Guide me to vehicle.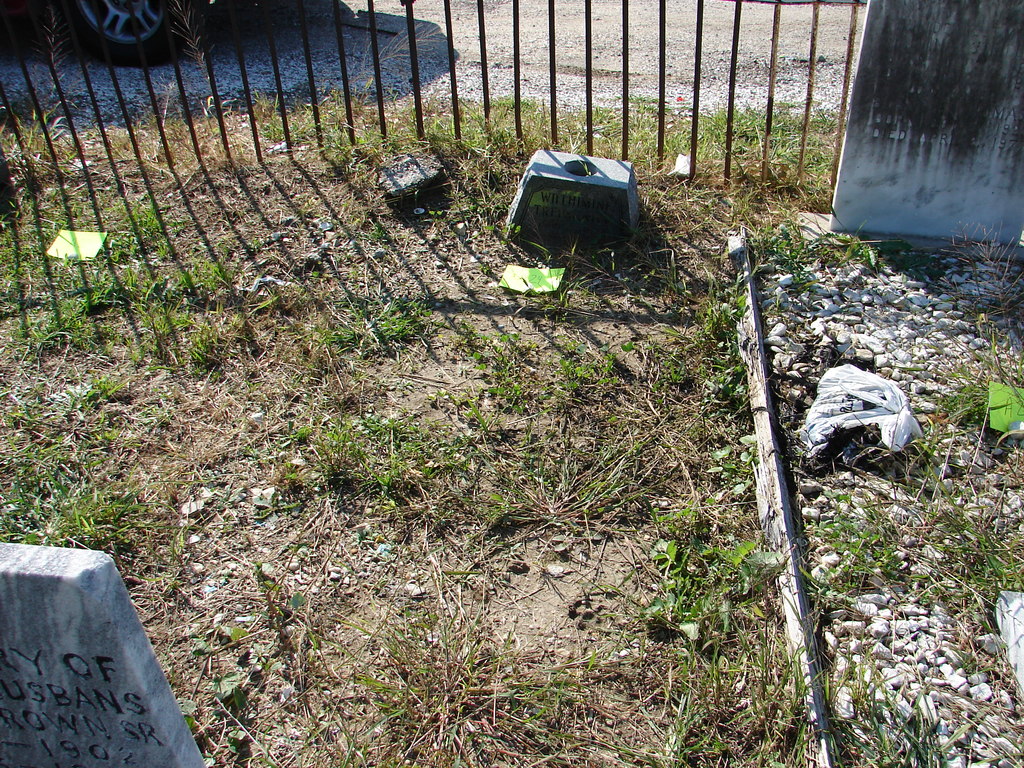
Guidance: {"left": 0, "top": 0, "right": 278, "bottom": 63}.
